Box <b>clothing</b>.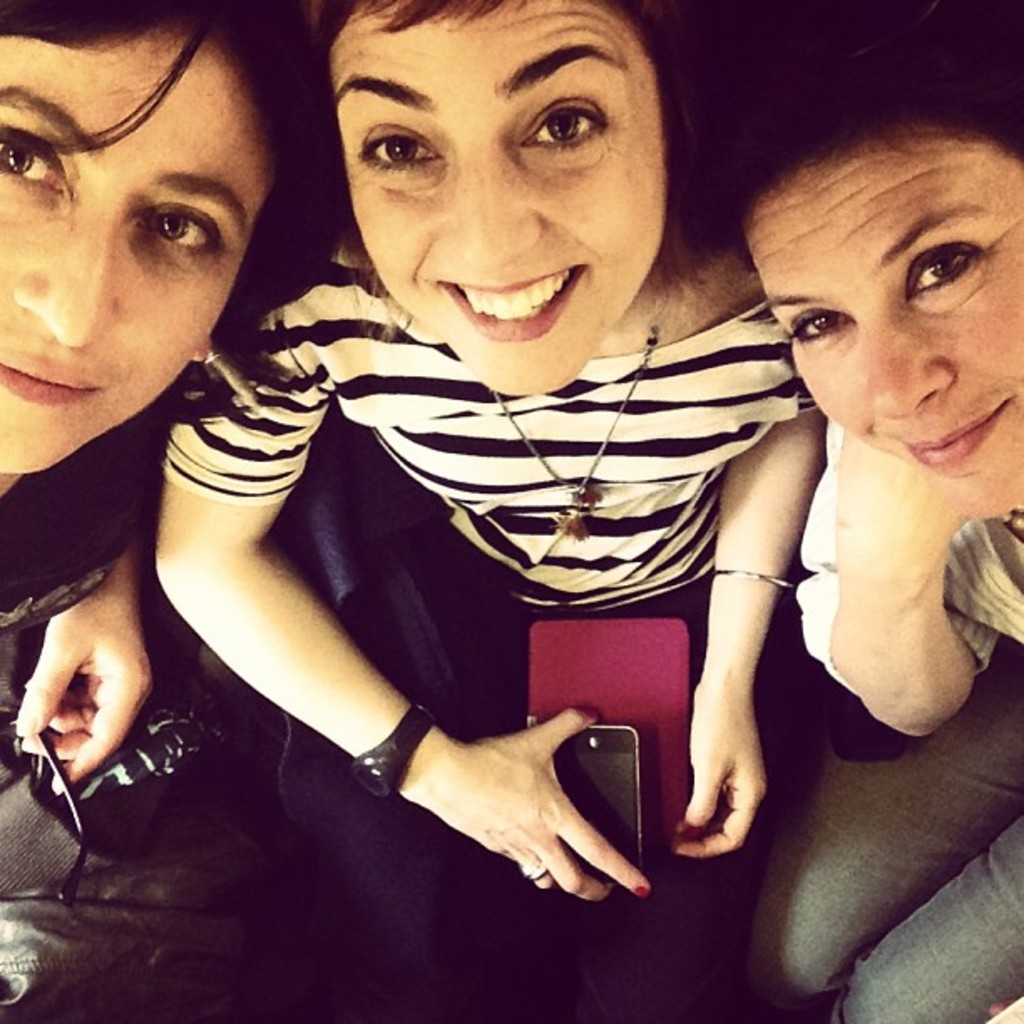
Rect(0, 378, 283, 1022).
